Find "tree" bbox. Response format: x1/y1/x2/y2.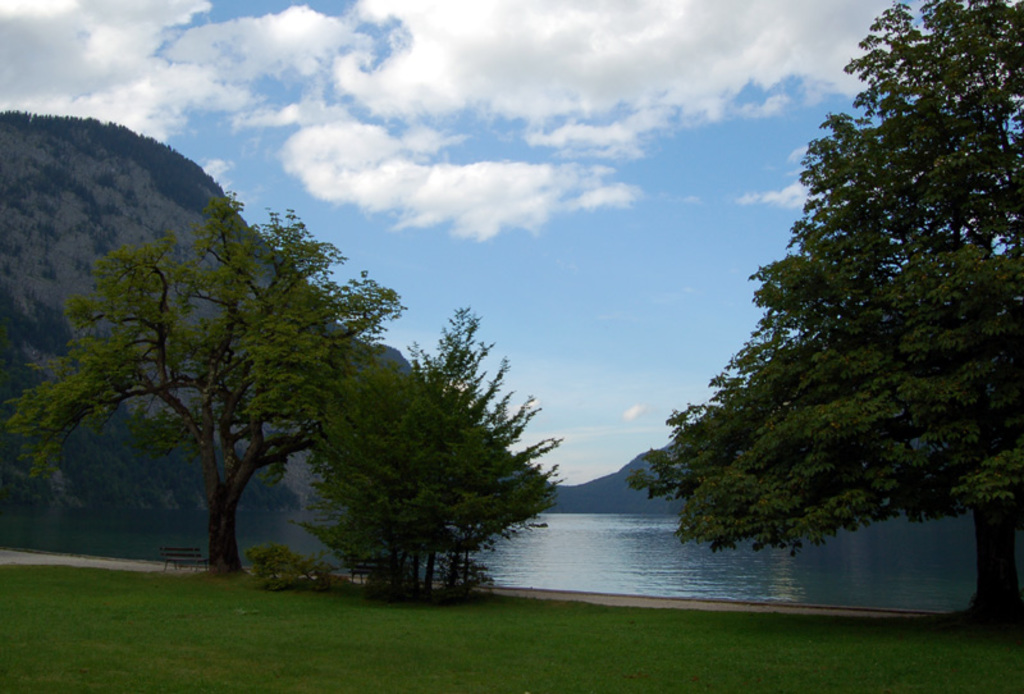
3/190/411/583.
